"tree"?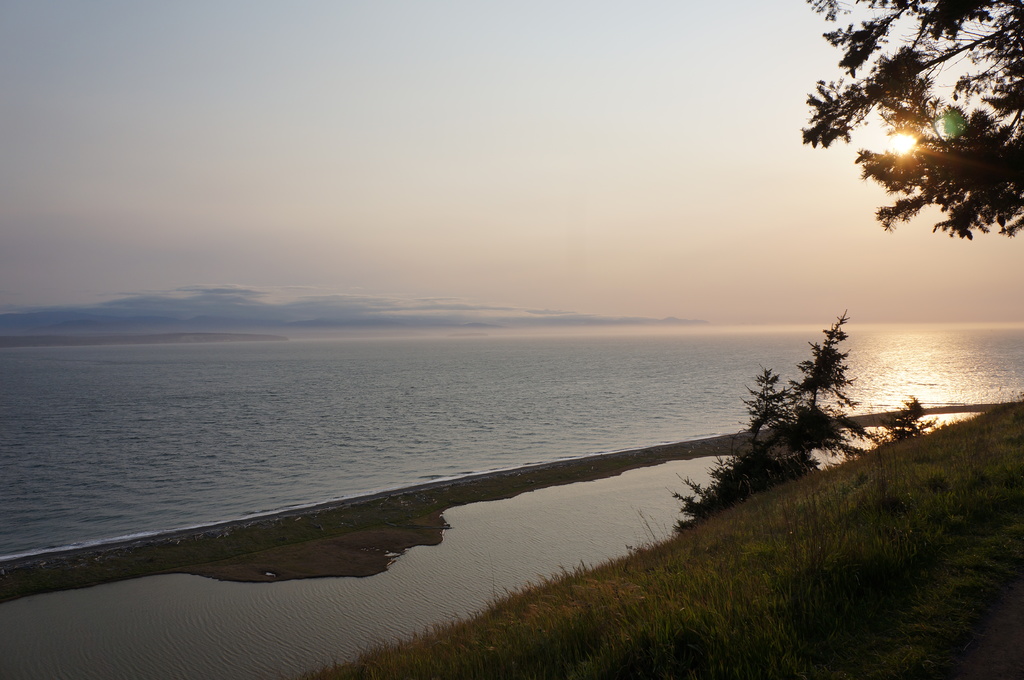
Rect(797, 0, 1023, 242)
